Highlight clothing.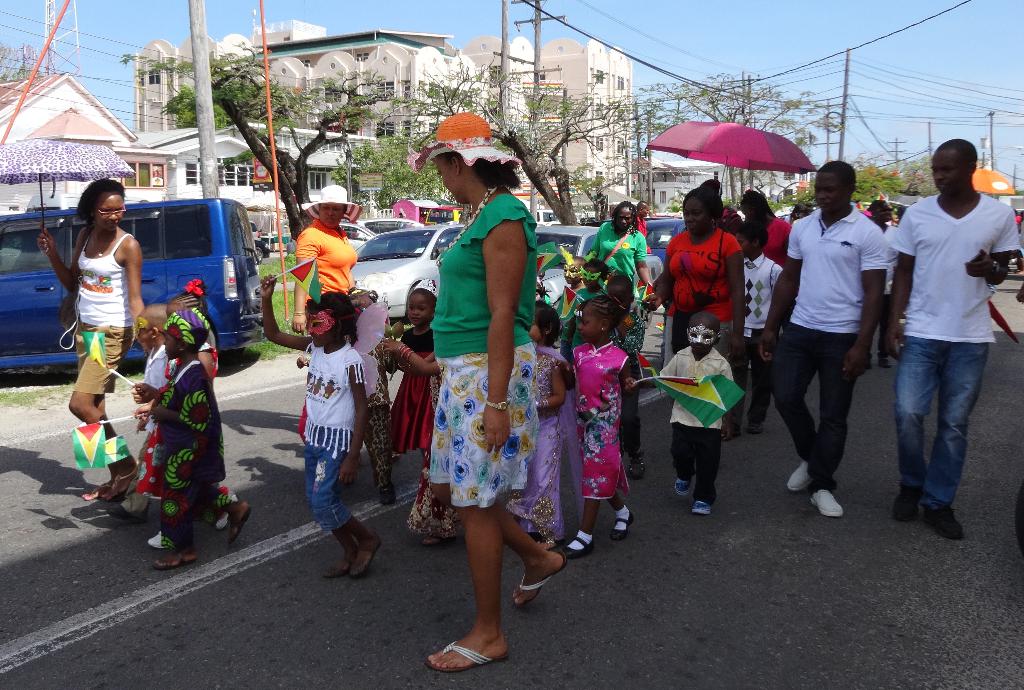
Highlighted region: bbox=[771, 333, 856, 488].
